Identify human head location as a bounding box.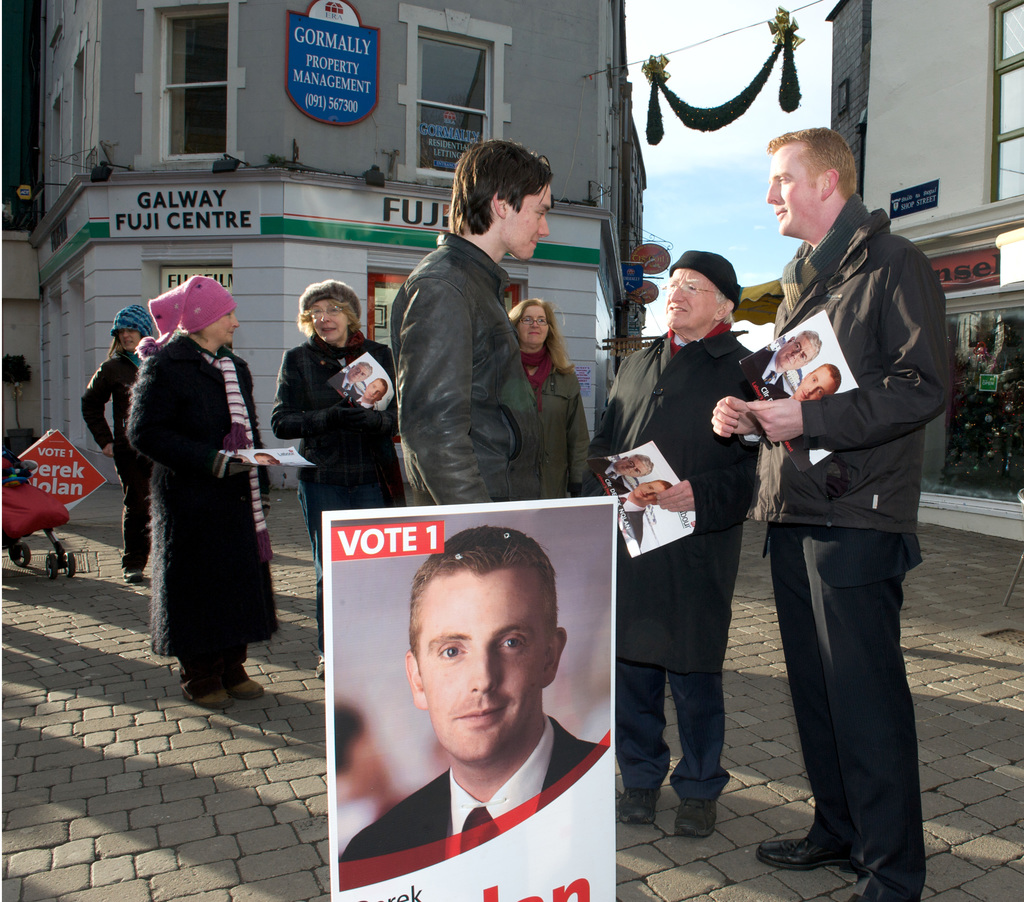
[506,300,559,358].
